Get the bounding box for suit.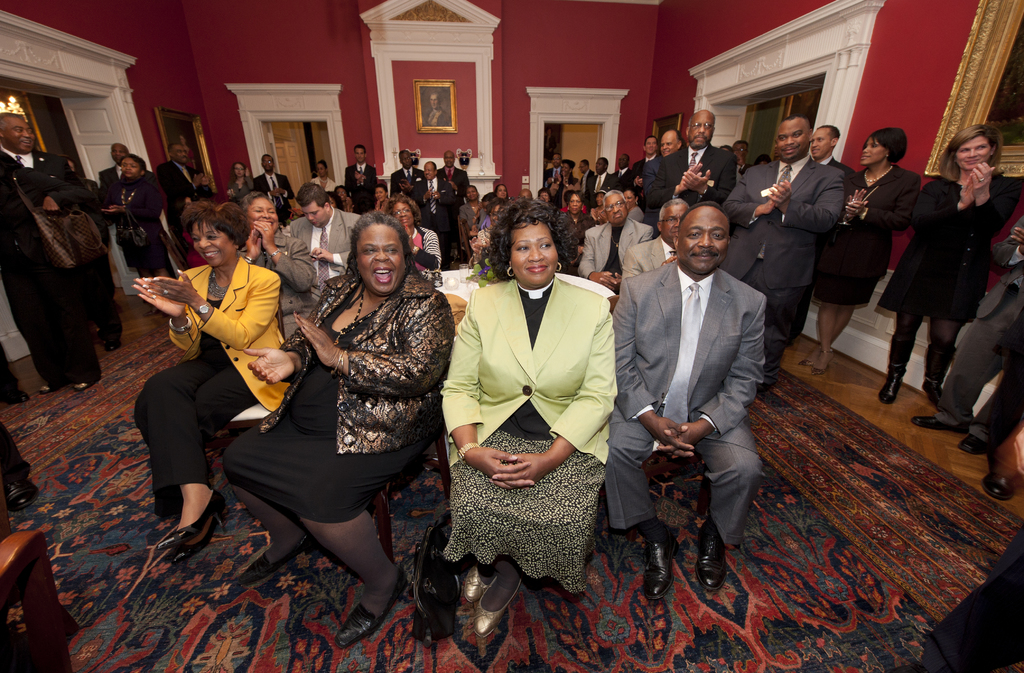
pyautogui.locateOnScreen(631, 154, 660, 208).
